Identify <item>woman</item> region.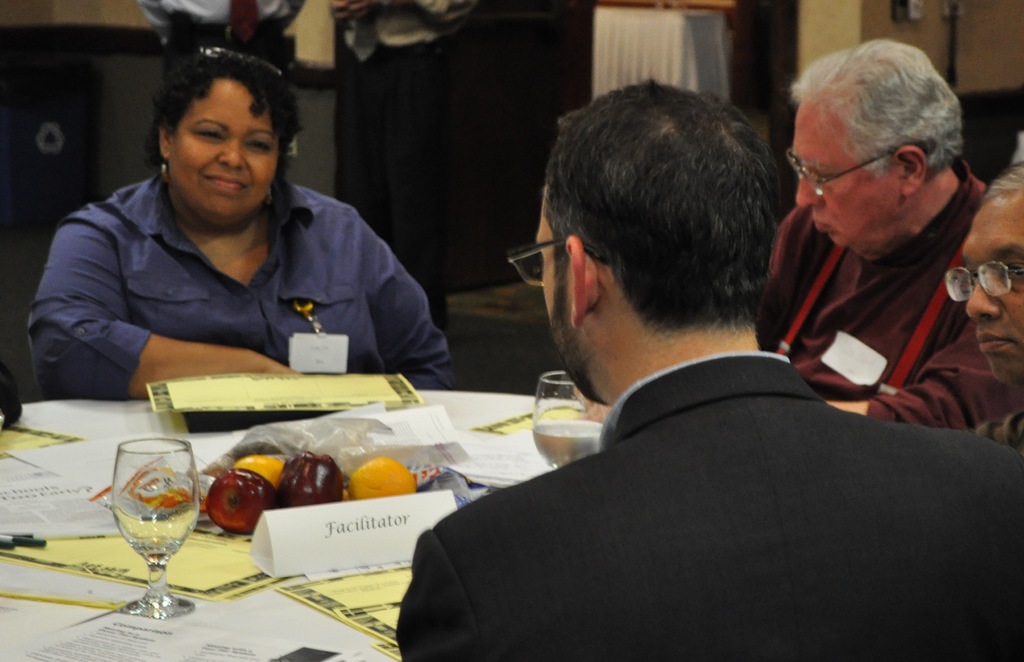
Region: (38,51,449,412).
